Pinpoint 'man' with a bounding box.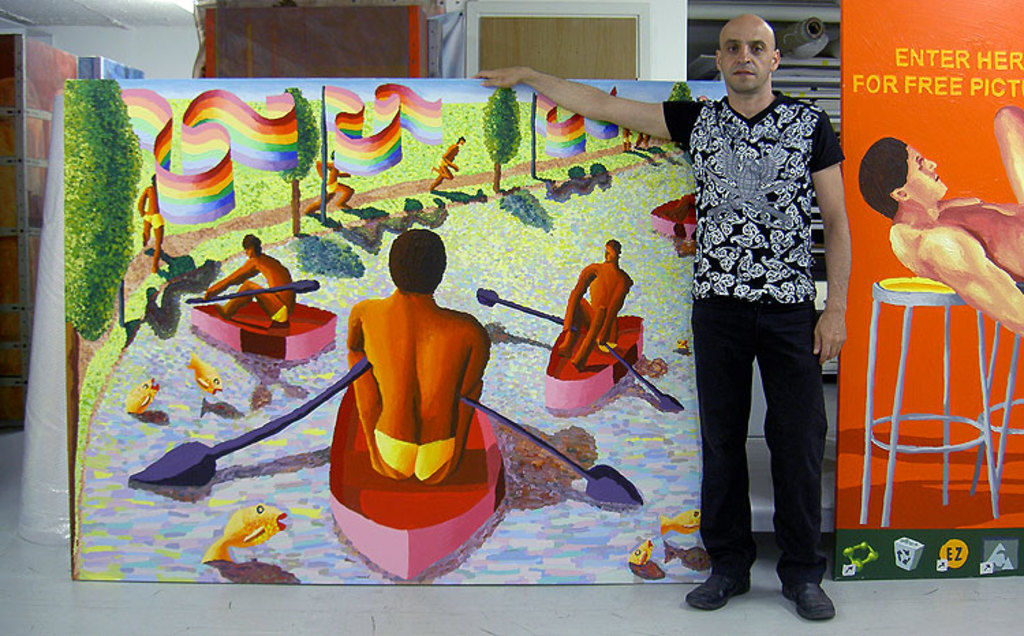
x1=203, y1=232, x2=295, y2=322.
